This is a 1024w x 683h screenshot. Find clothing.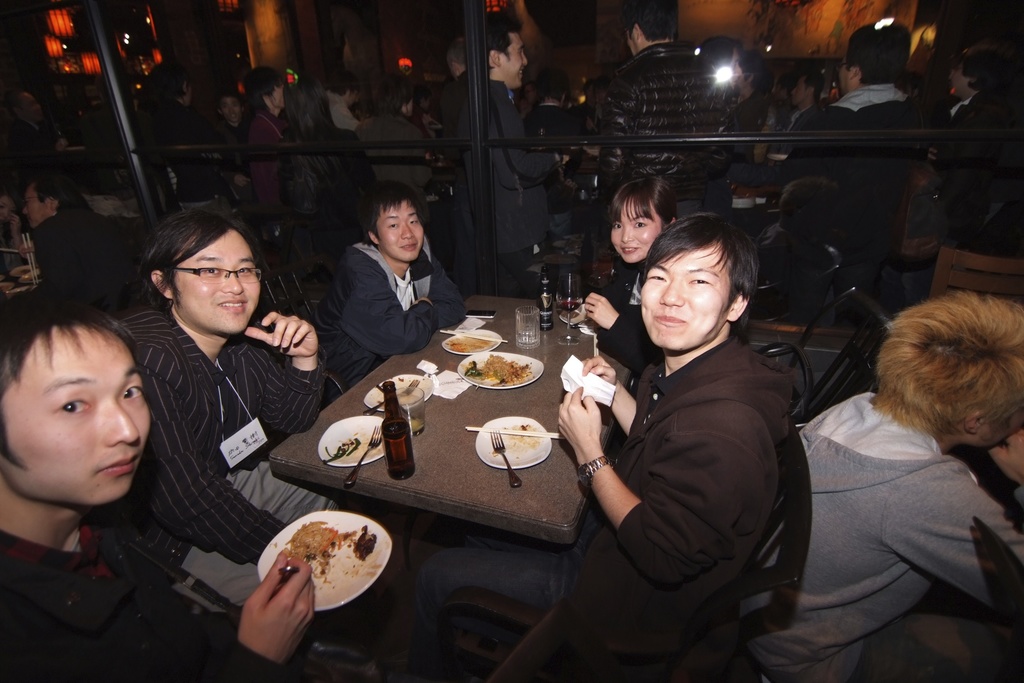
Bounding box: detection(594, 256, 669, 384).
